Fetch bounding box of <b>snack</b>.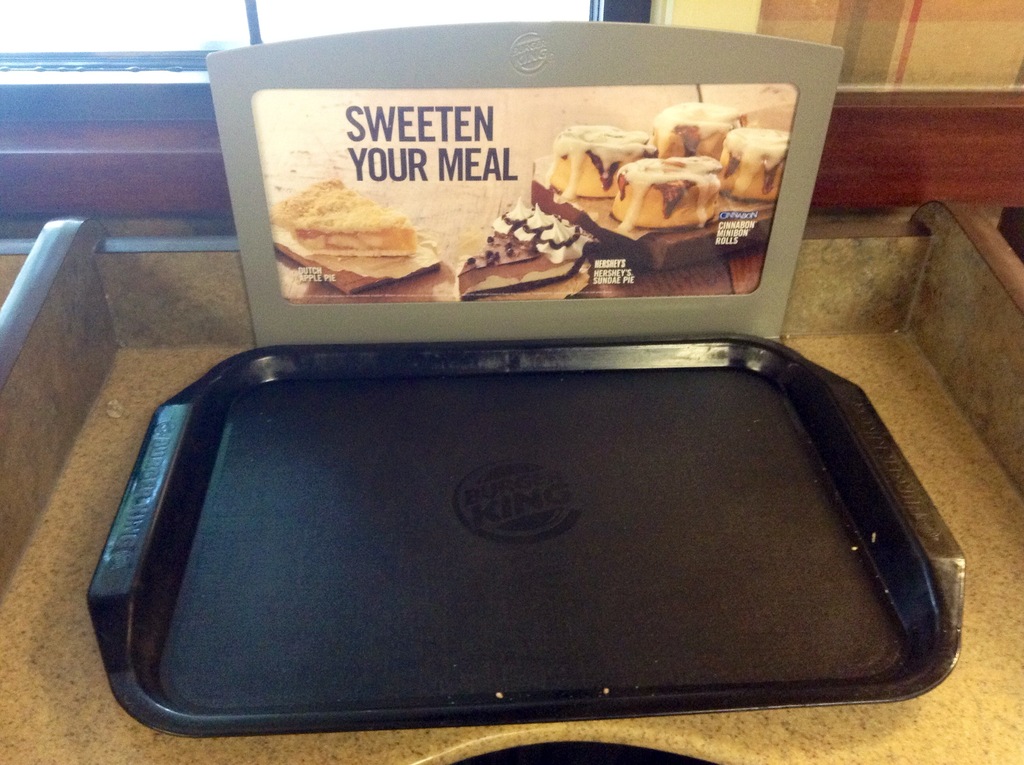
Bbox: 456,195,598,304.
